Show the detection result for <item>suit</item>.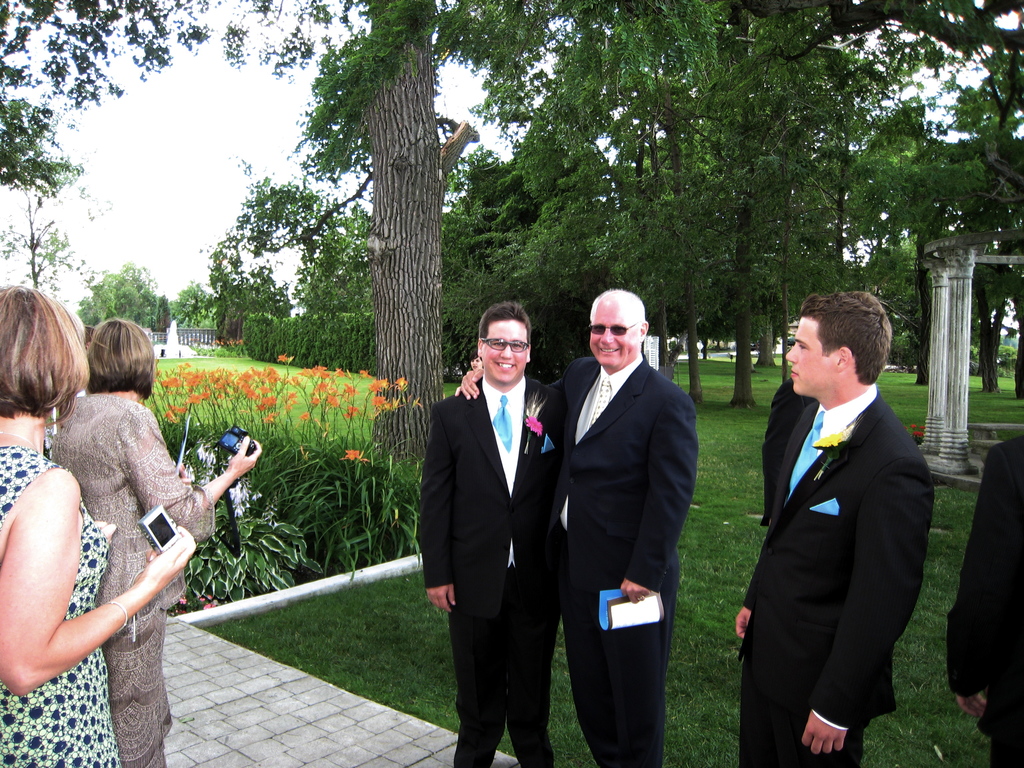
crop(538, 347, 698, 767).
